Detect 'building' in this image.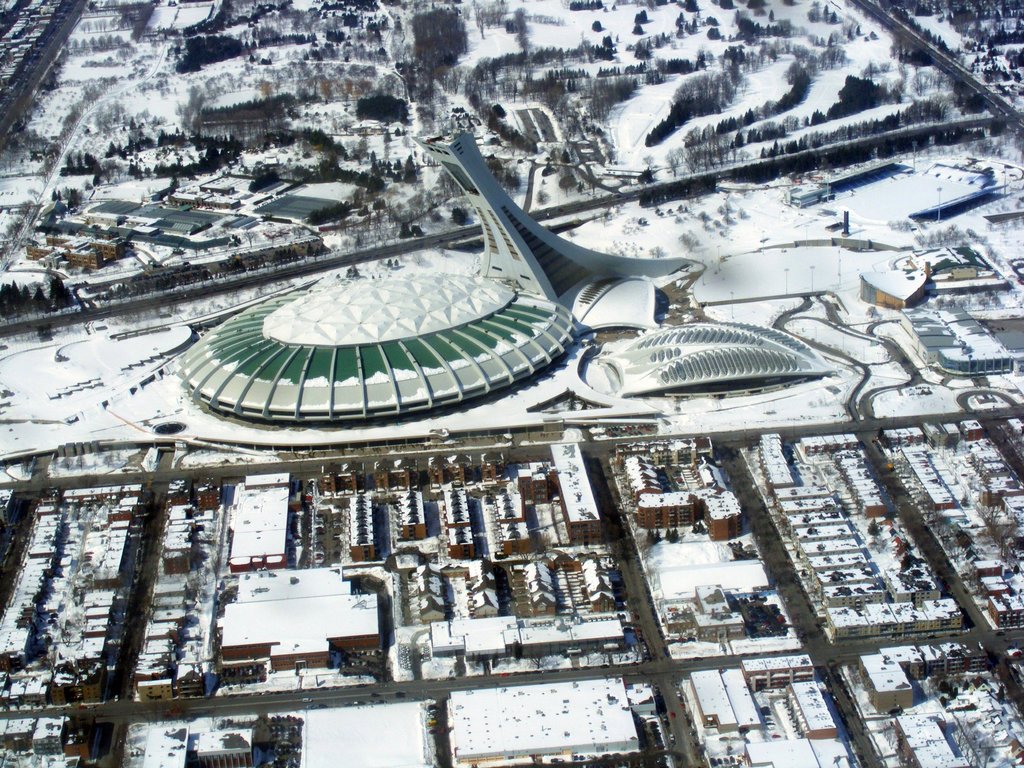
Detection: 591, 317, 830, 403.
